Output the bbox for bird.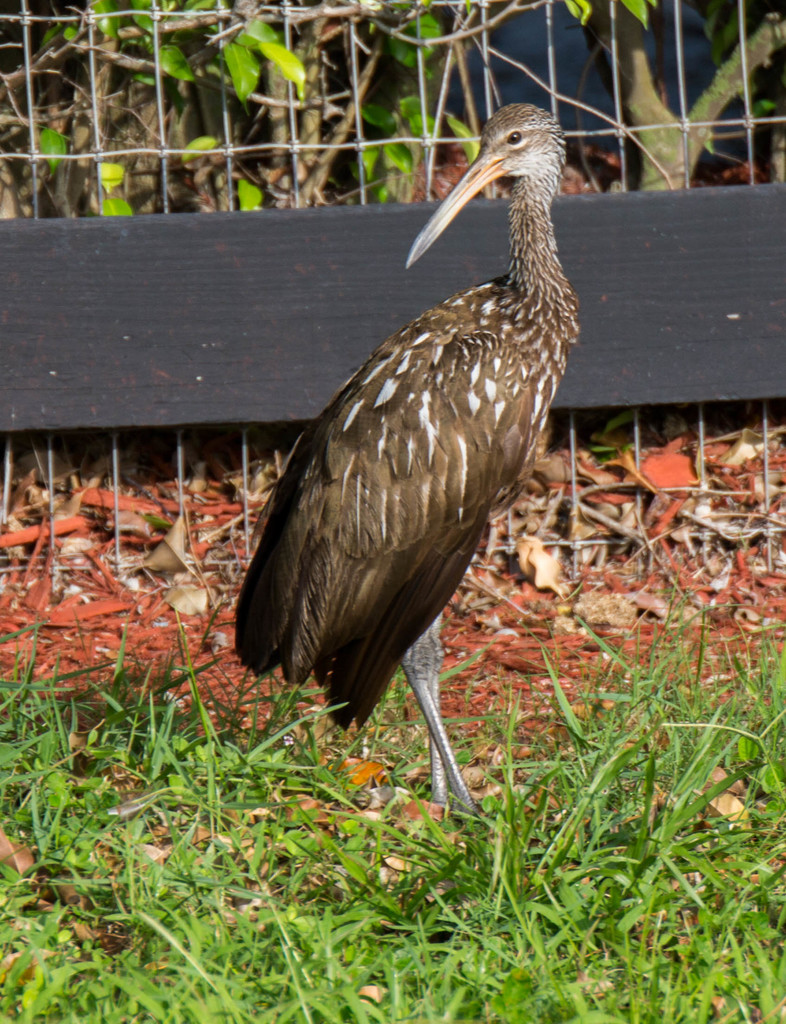
bbox=(241, 102, 589, 828).
